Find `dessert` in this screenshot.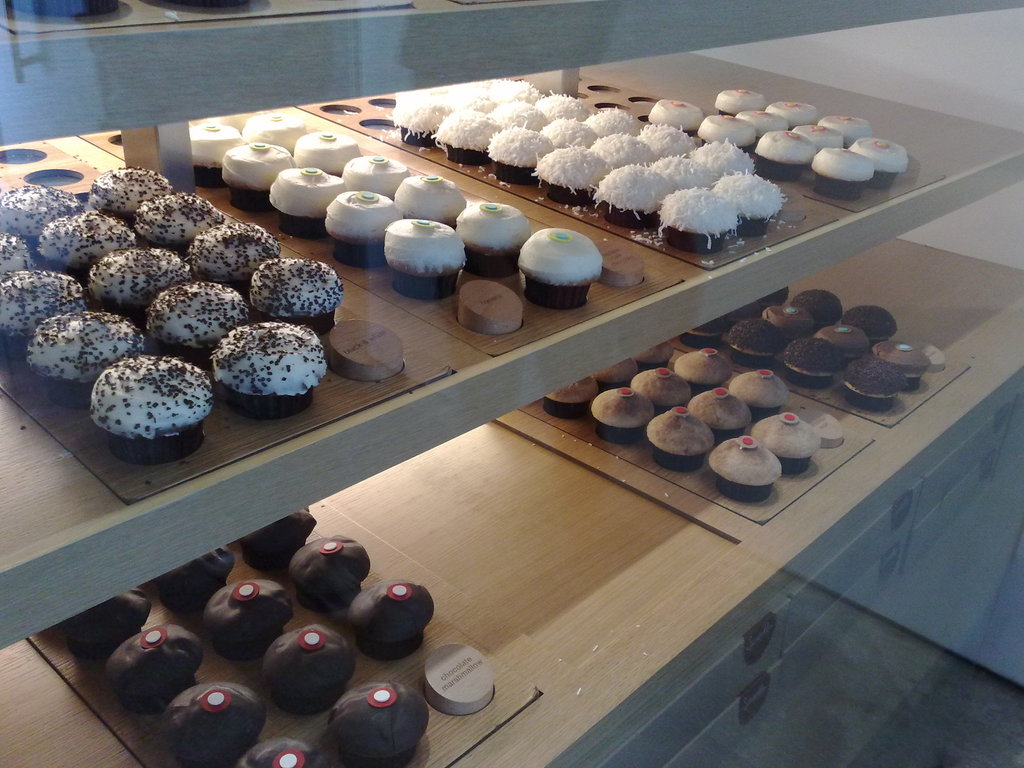
The bounding box for `dessert` is 0/230/35/278.
